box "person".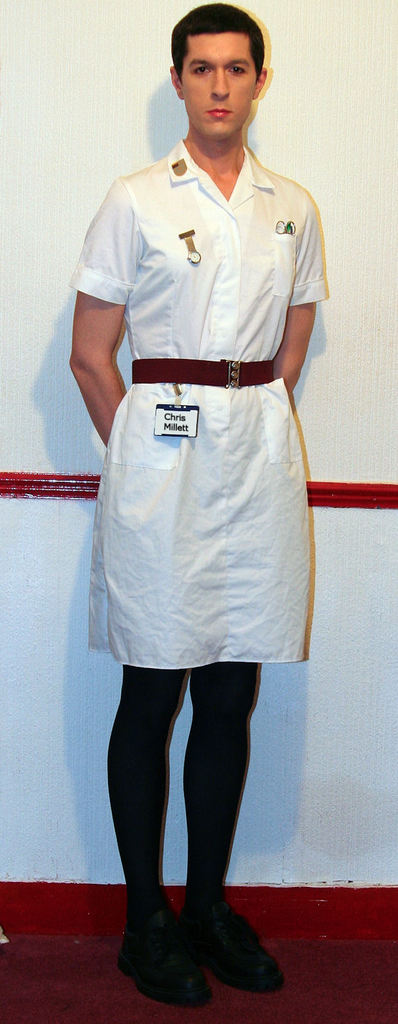
select_region(72, 3, 330, 1005).
